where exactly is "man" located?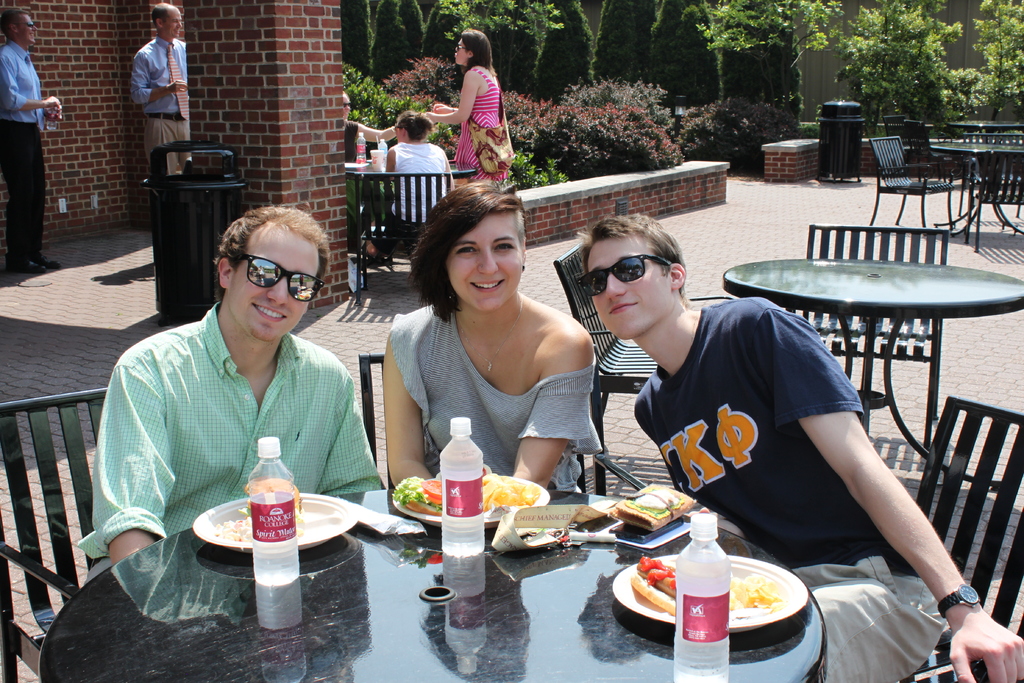
Its bounding box is (93,202,390,547).
